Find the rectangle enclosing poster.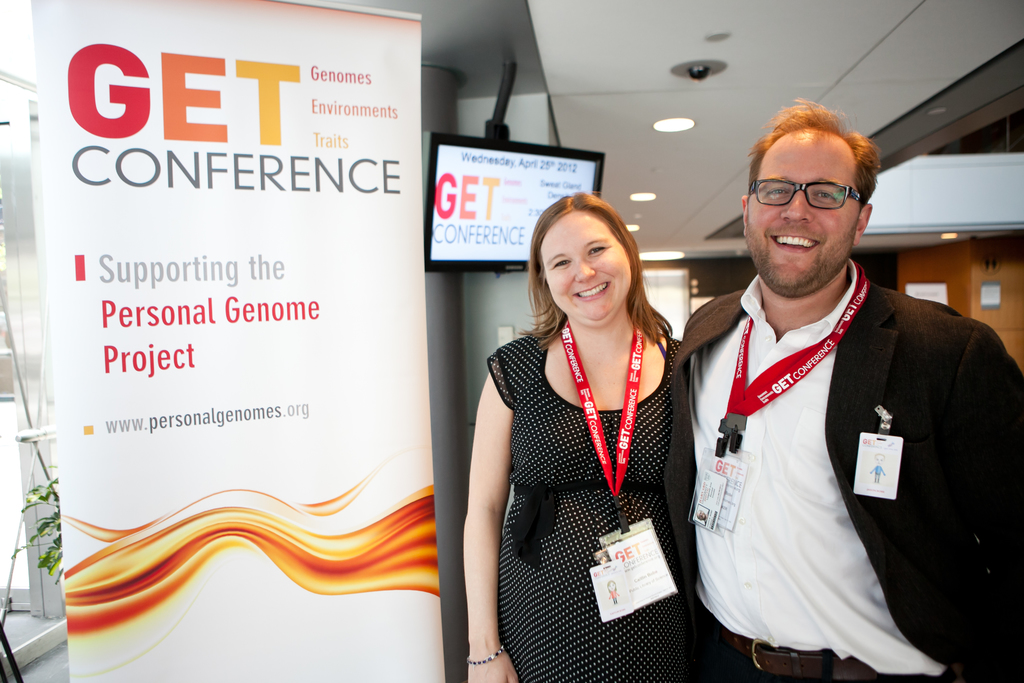
bbox=(33, 0, 448, 682).
